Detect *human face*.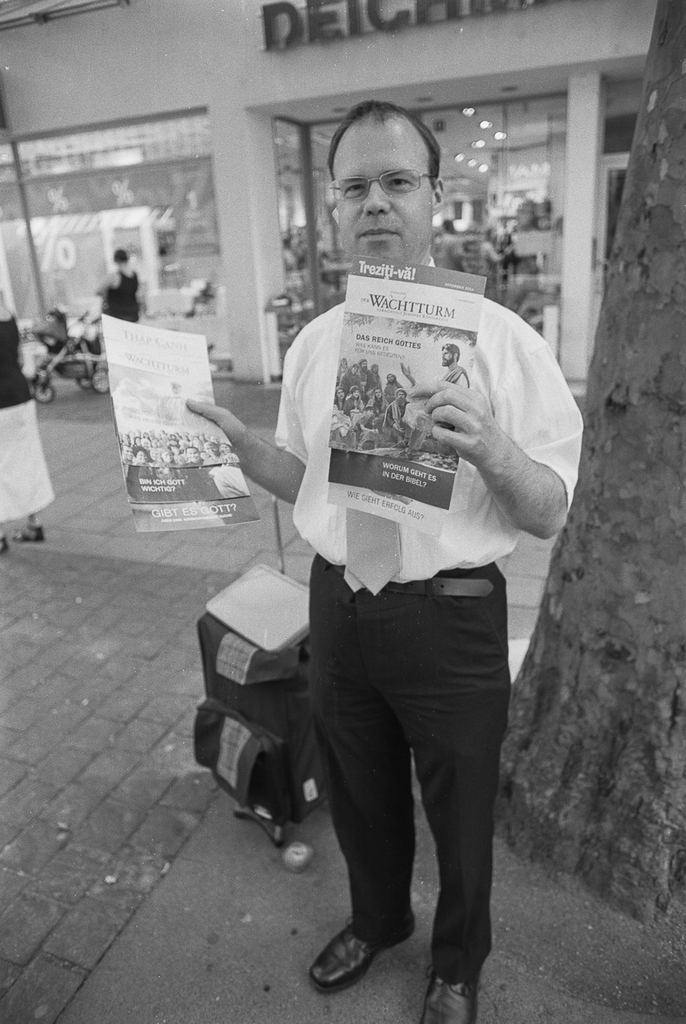
Detected at crop(138, 455, 146, 464).
